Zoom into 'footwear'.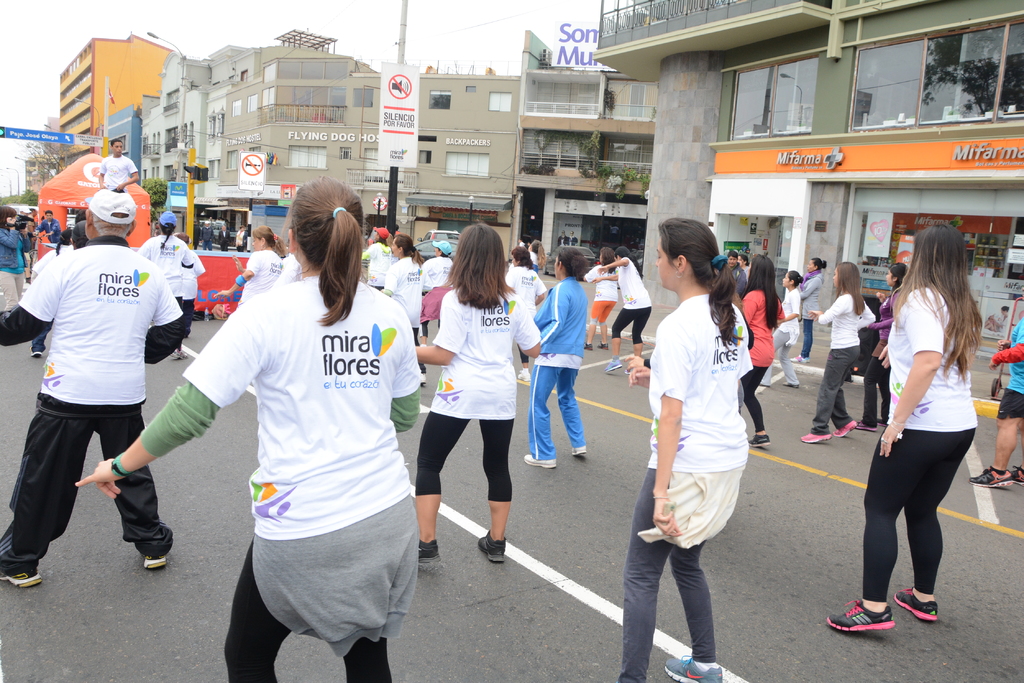
Zoom target: (29,350,43,359).
